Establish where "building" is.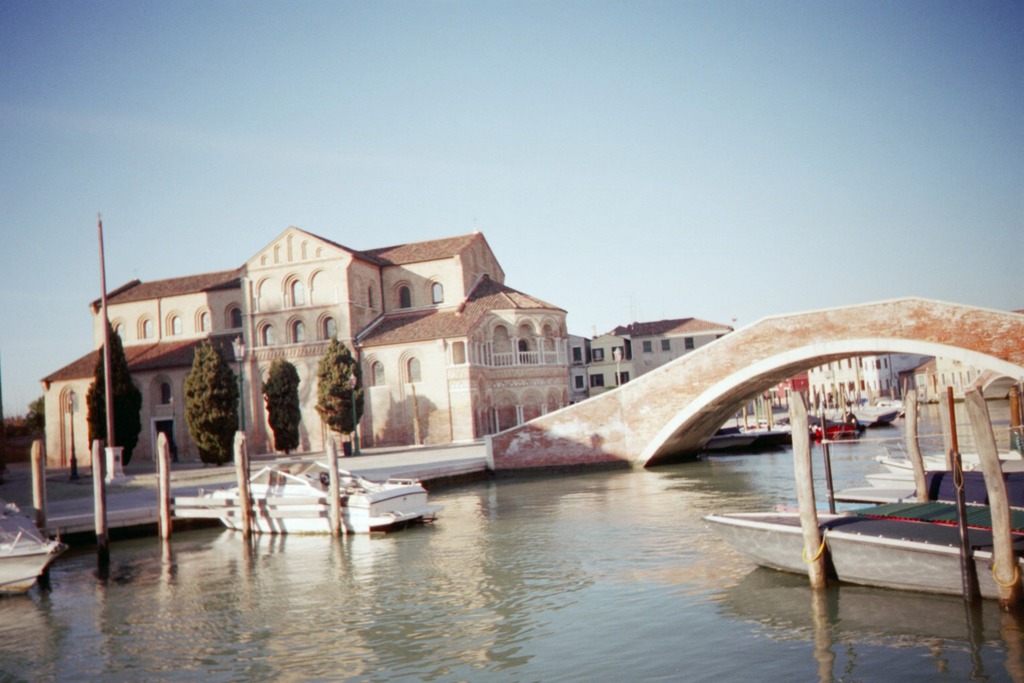
Established at {"left": 807, "top": 346, "right": 935, "bottom": 411}.
